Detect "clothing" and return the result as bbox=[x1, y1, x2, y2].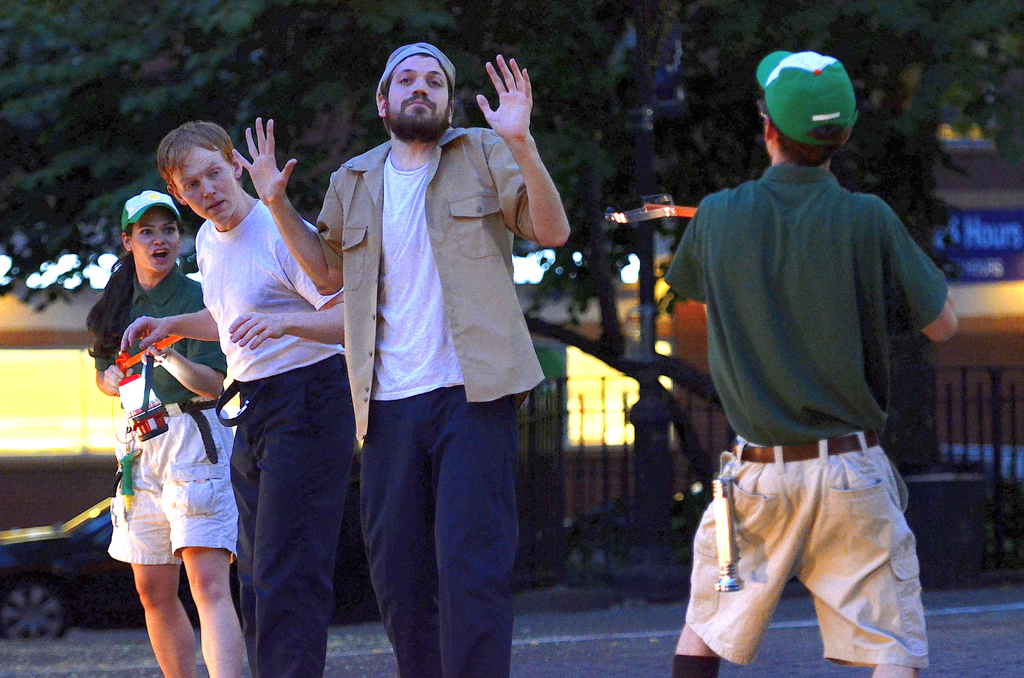
bbox=[93, 268, 243, 564].
